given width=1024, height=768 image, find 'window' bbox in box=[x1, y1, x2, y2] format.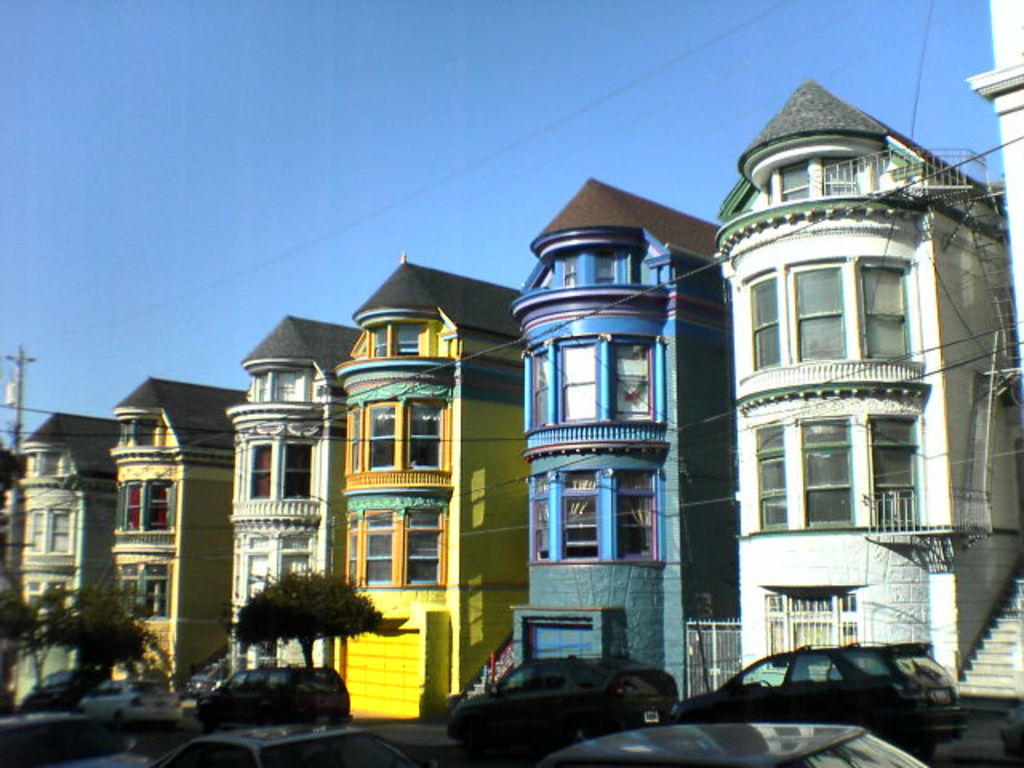
box=[365, 405, 397, 470].
